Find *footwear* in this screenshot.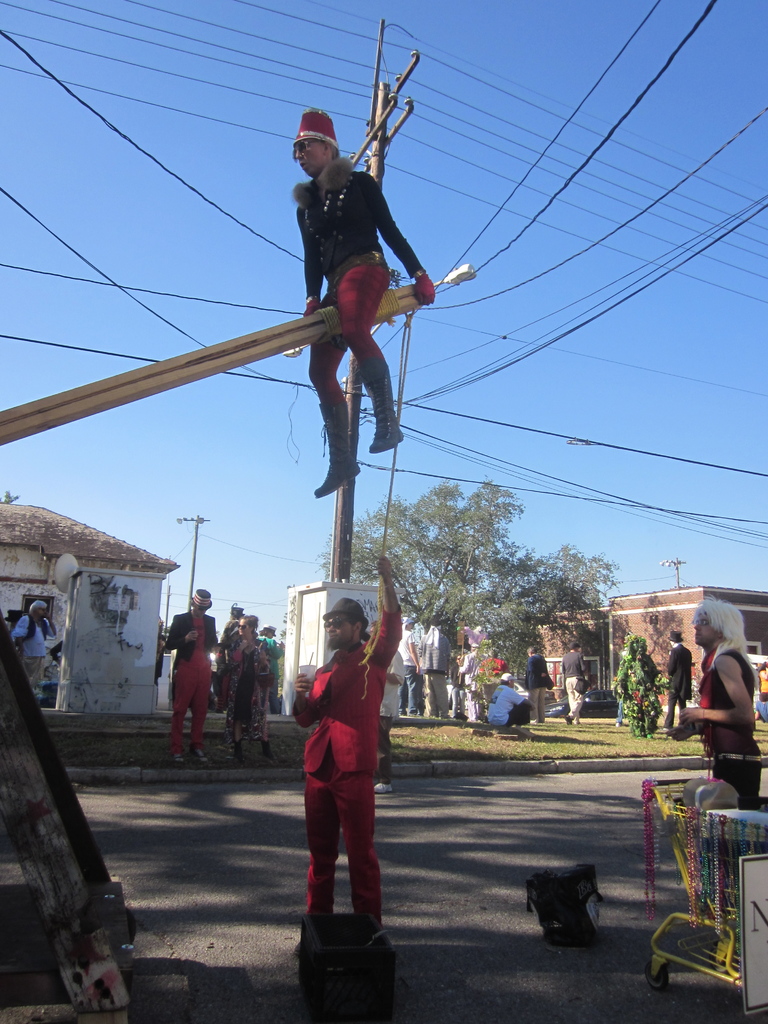
The bounding box for *footwear* is BBox(191, 732, 206, 762).
